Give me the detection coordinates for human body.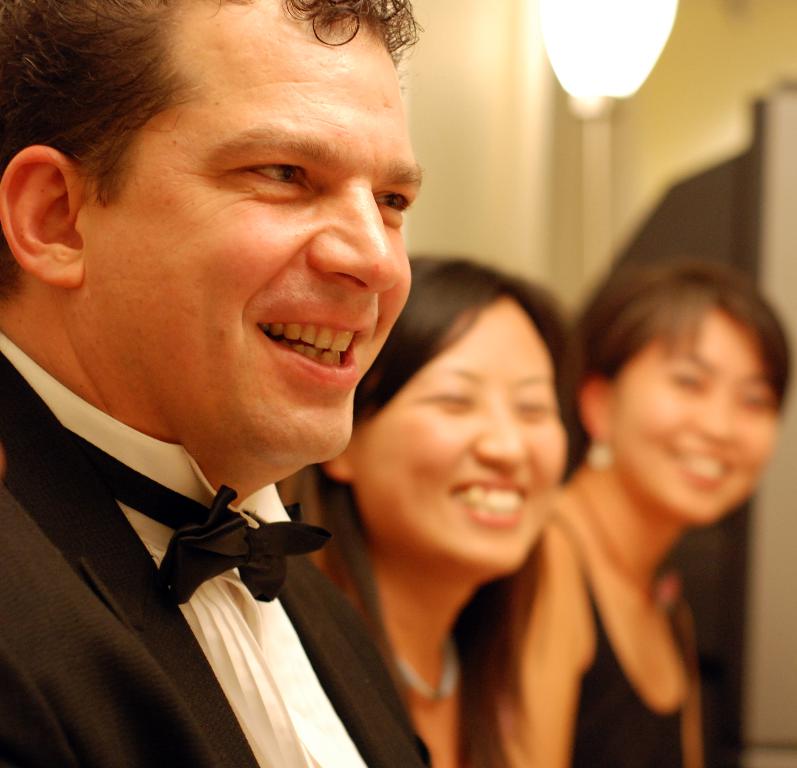
<region>303, 565, 514, 767</region>.
